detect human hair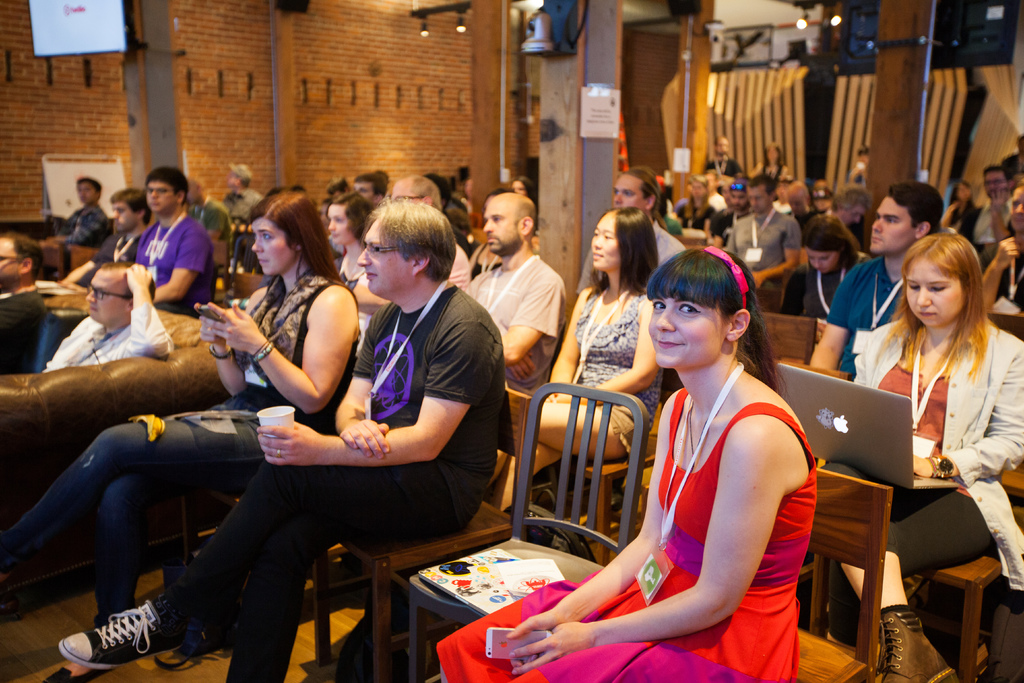
bbox=(885, 176, 947, 233)
